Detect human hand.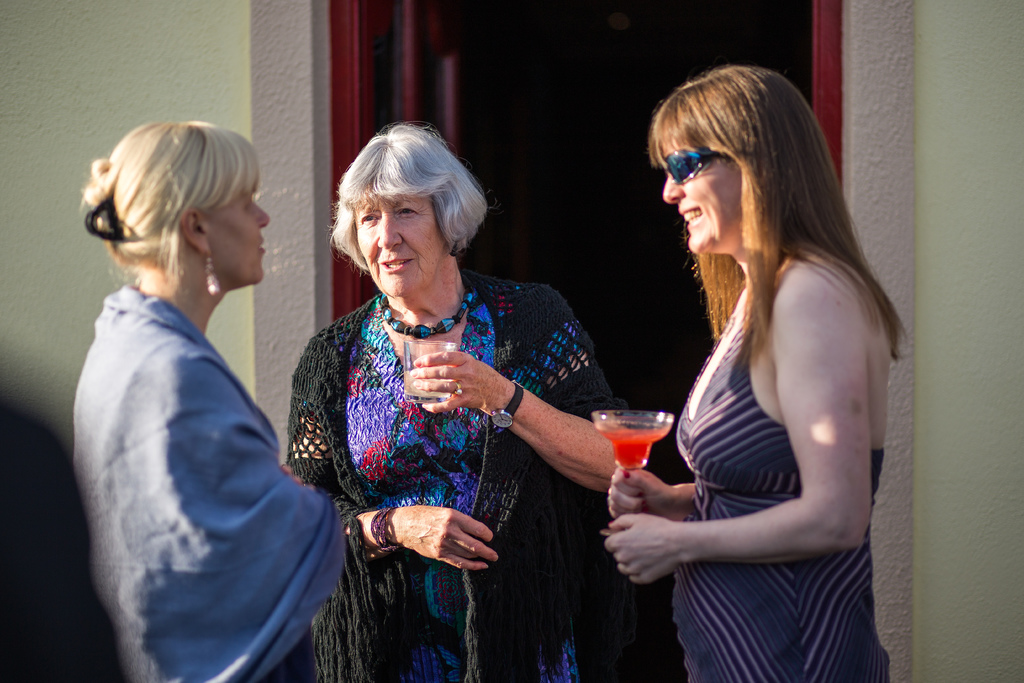
Detected at 601, 509, 684, 589.
